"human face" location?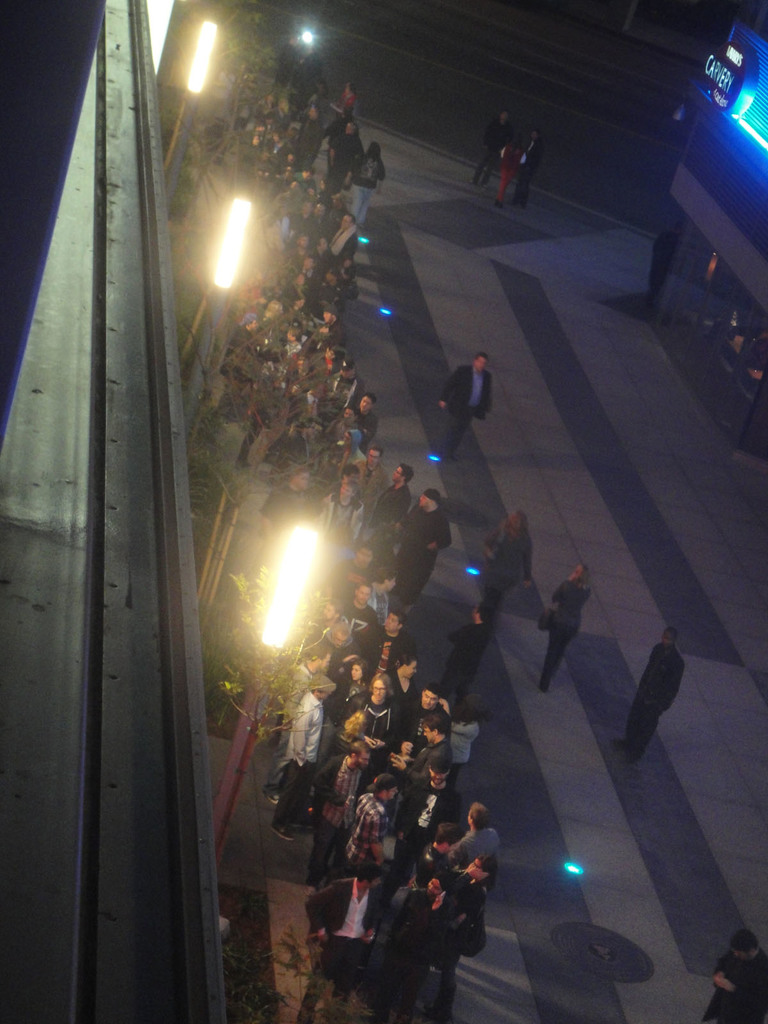
l=370, t=680, r=386, b=701
